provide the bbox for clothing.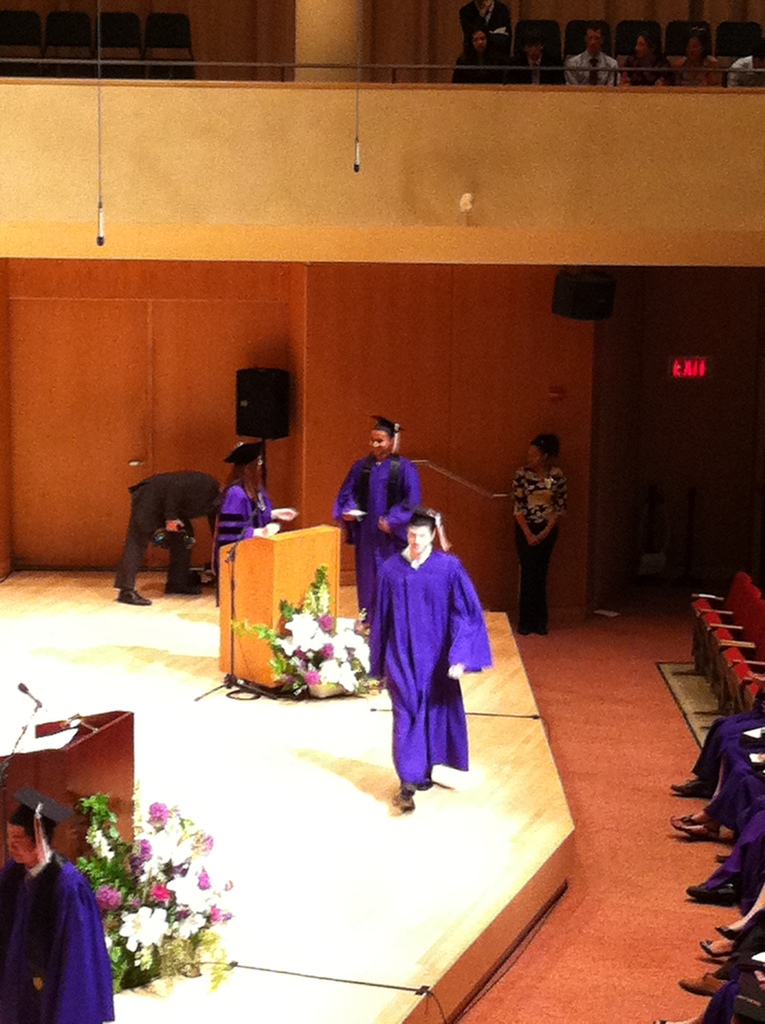
x1=364 y1=516 x2=494 y2=780.
